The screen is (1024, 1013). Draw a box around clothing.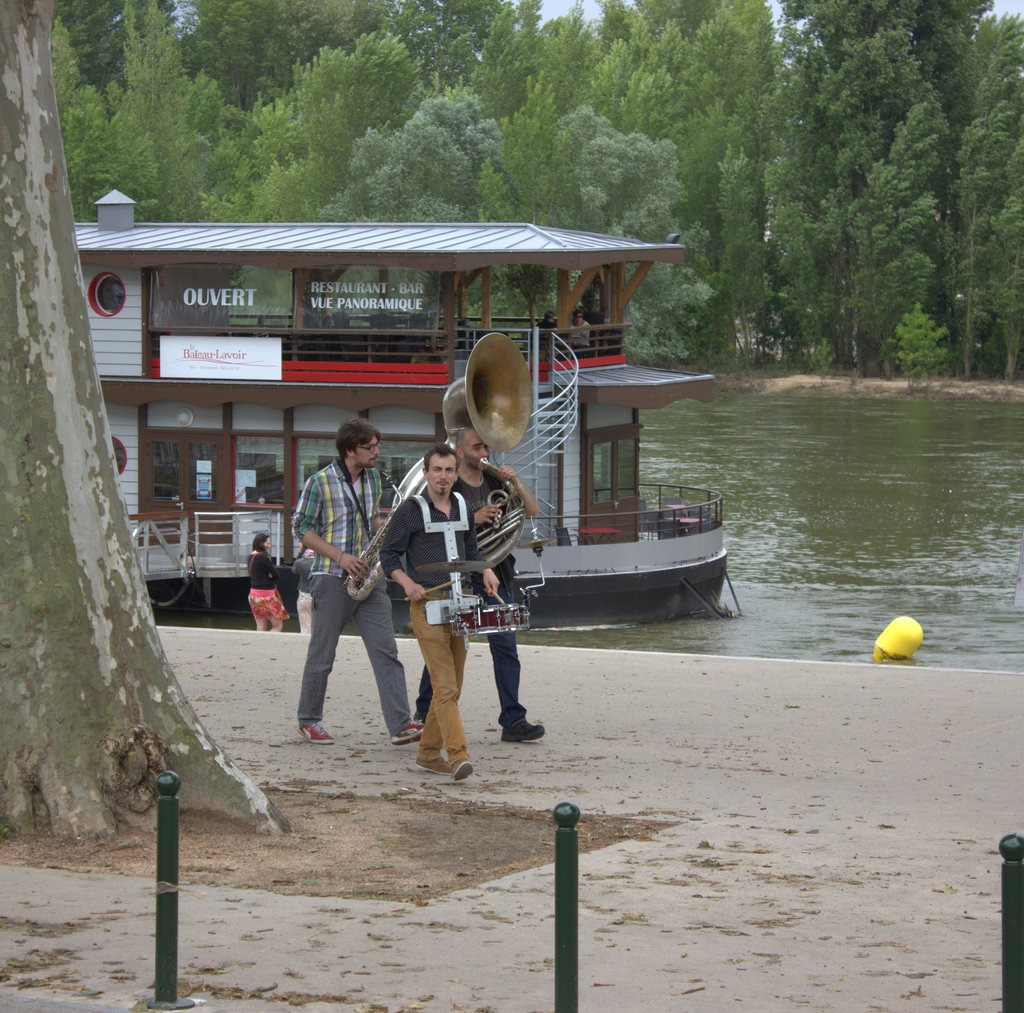
[left=269, top=401, right=449, bottom=745].
